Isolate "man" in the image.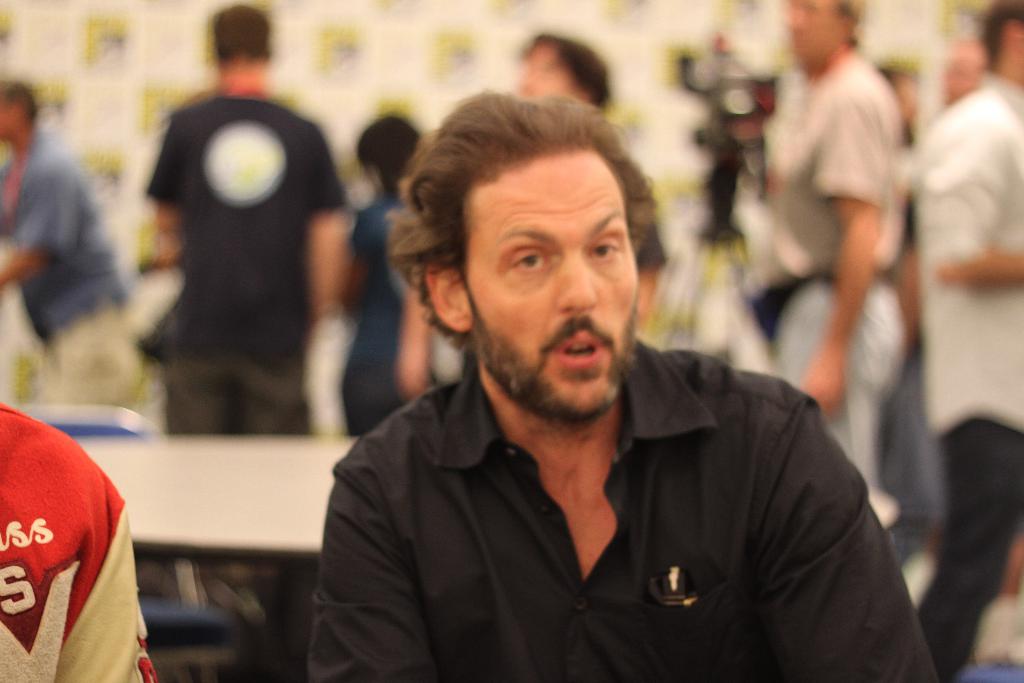
Isolated region: l=145, t=4, r=349, b=606.
